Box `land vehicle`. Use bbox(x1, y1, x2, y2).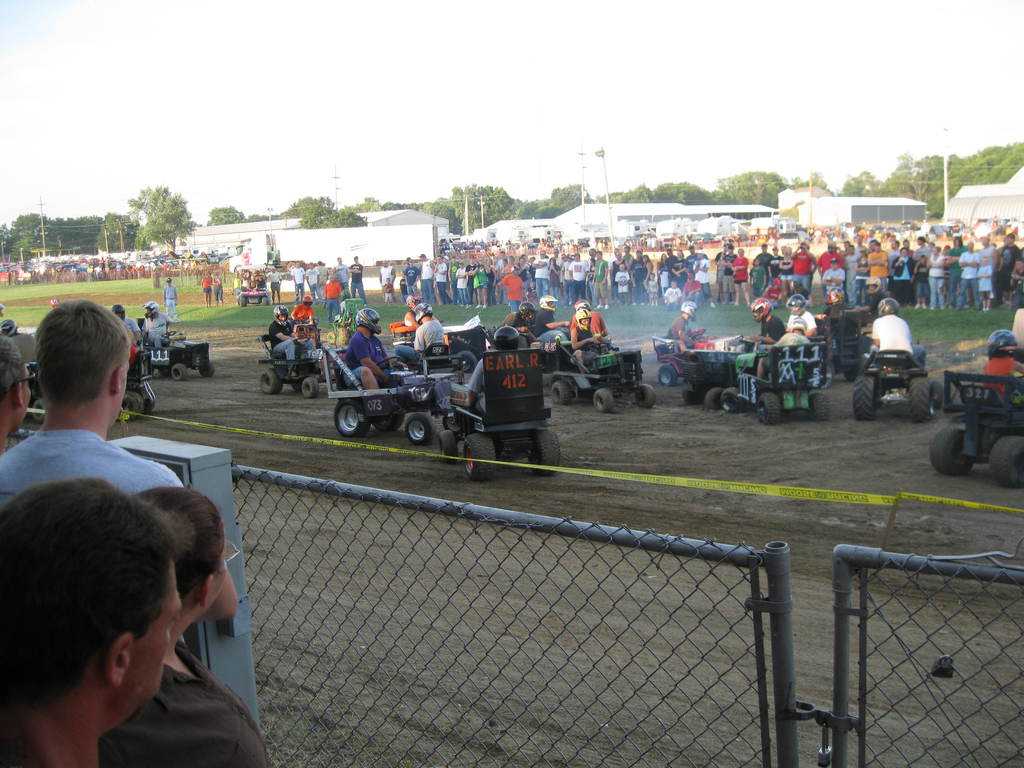
bbox(292, 315, 323, 346).
